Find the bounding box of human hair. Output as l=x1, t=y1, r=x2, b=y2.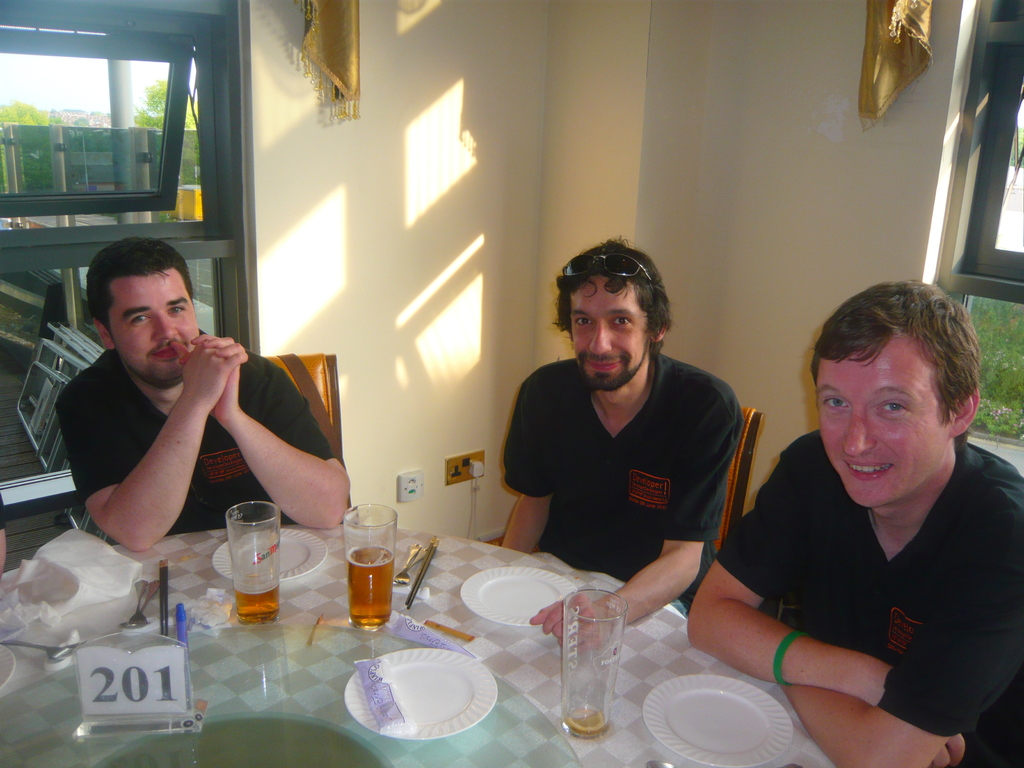
l=86, t=241, r=200, b=330.
